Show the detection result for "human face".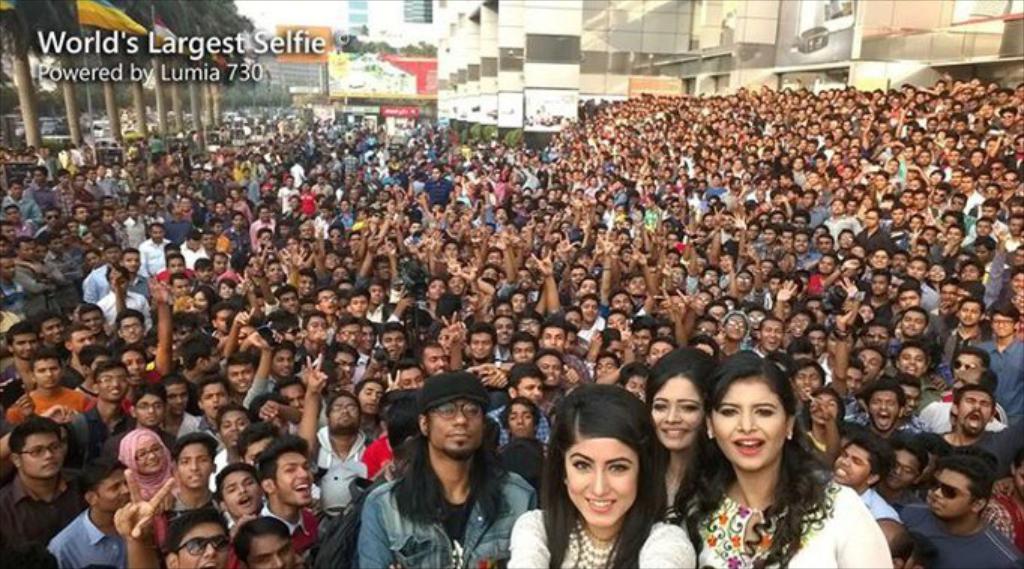
bbox=(135, 440, 171, 476).
